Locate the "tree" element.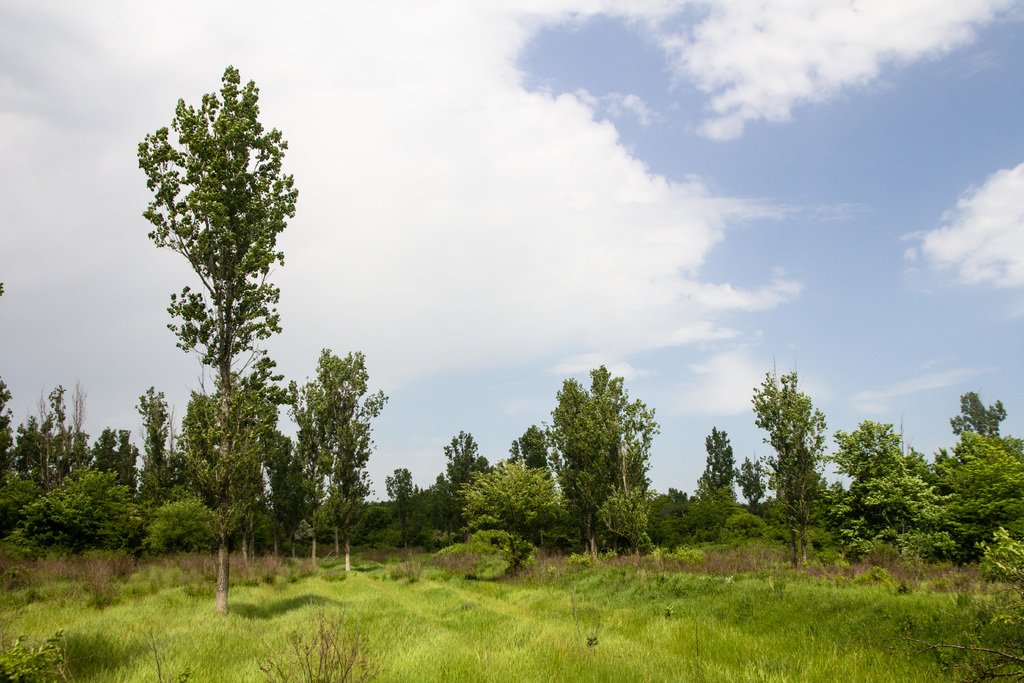
Element bbox: 179,393,268,616.
